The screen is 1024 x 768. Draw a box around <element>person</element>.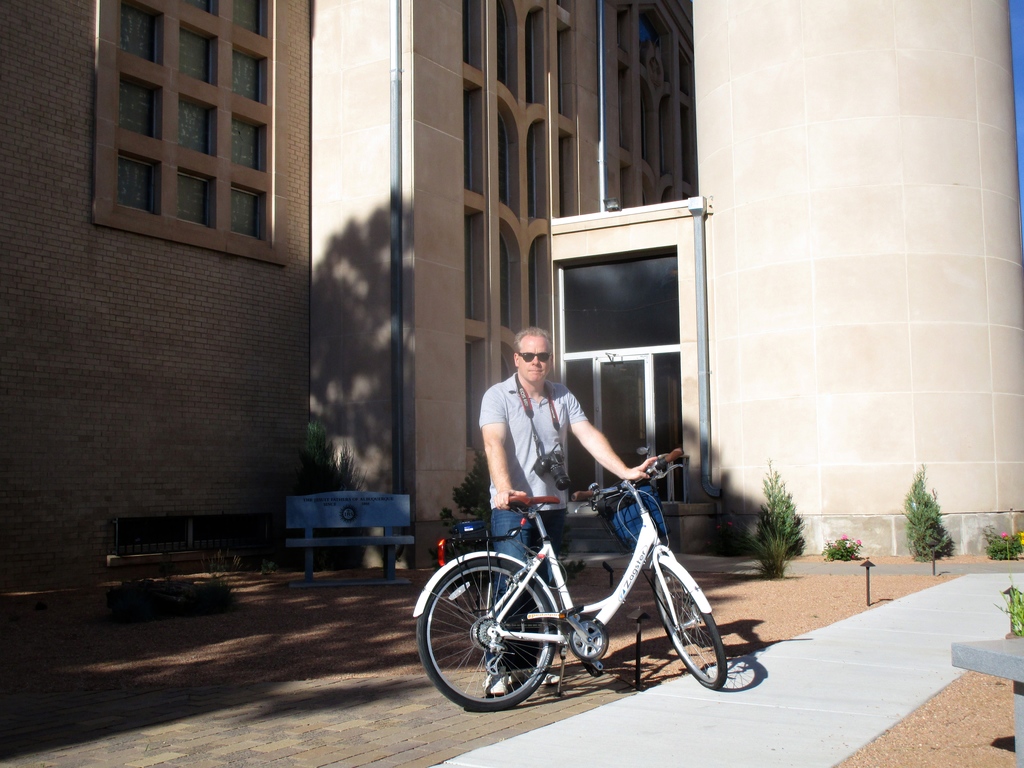
l=478, t=328, r=670, b=694.
